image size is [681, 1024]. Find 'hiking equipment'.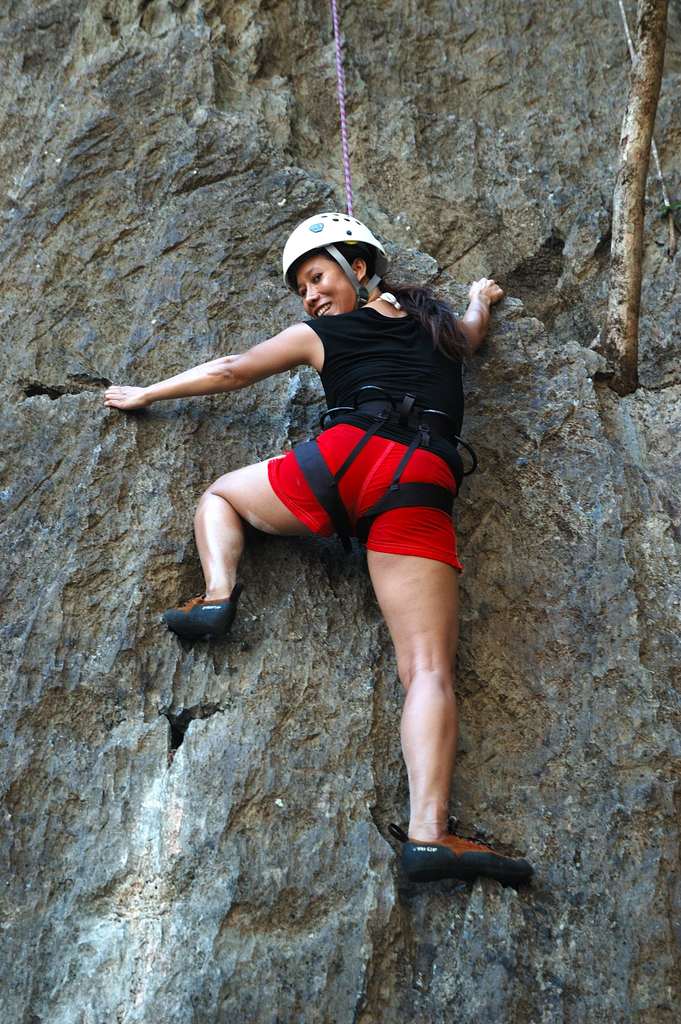
<bbox>281, 211, 384, 308</bbox>.
